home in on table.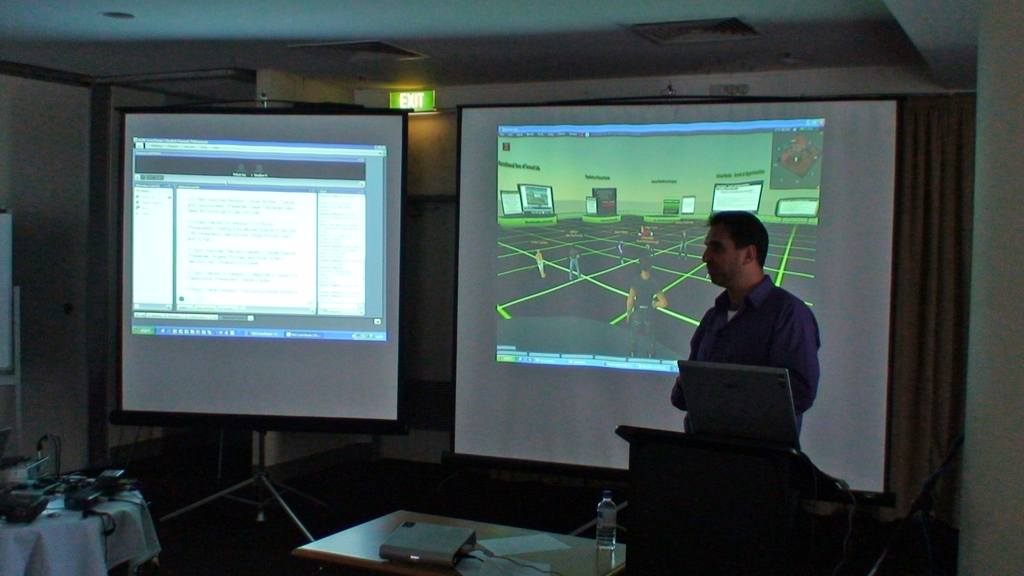
Homed in at [x1=0, y1=493, x2=165, y2=575].
